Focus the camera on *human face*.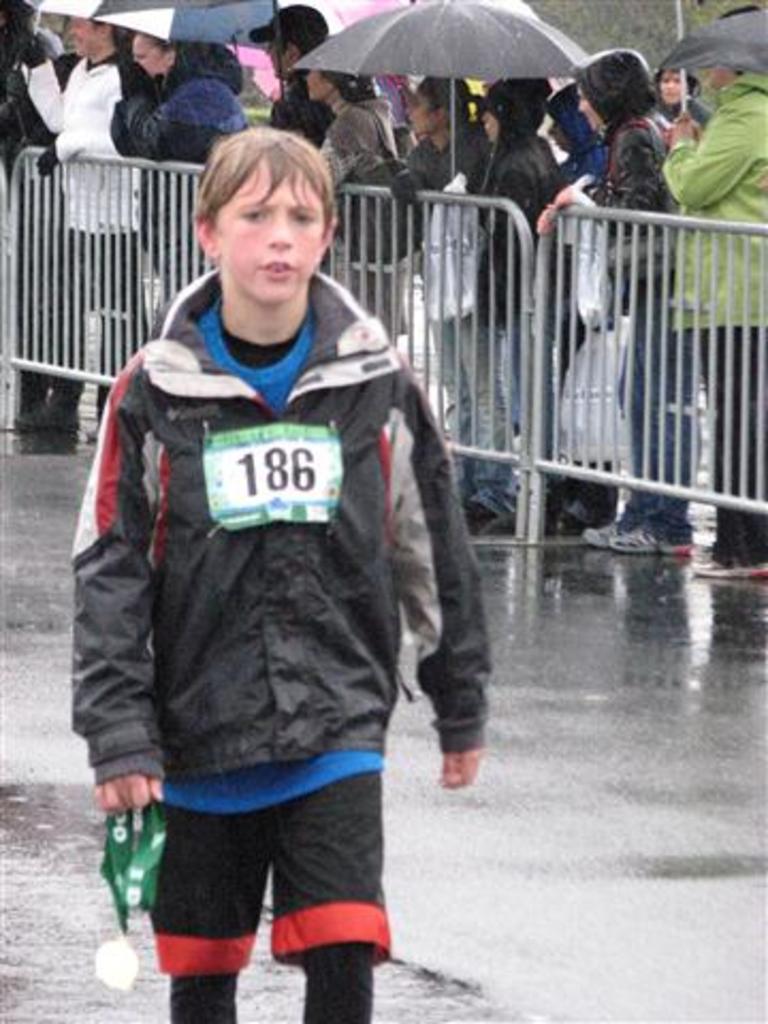
Focus region: x1=267 y1=45 x2=282 y2=73.
